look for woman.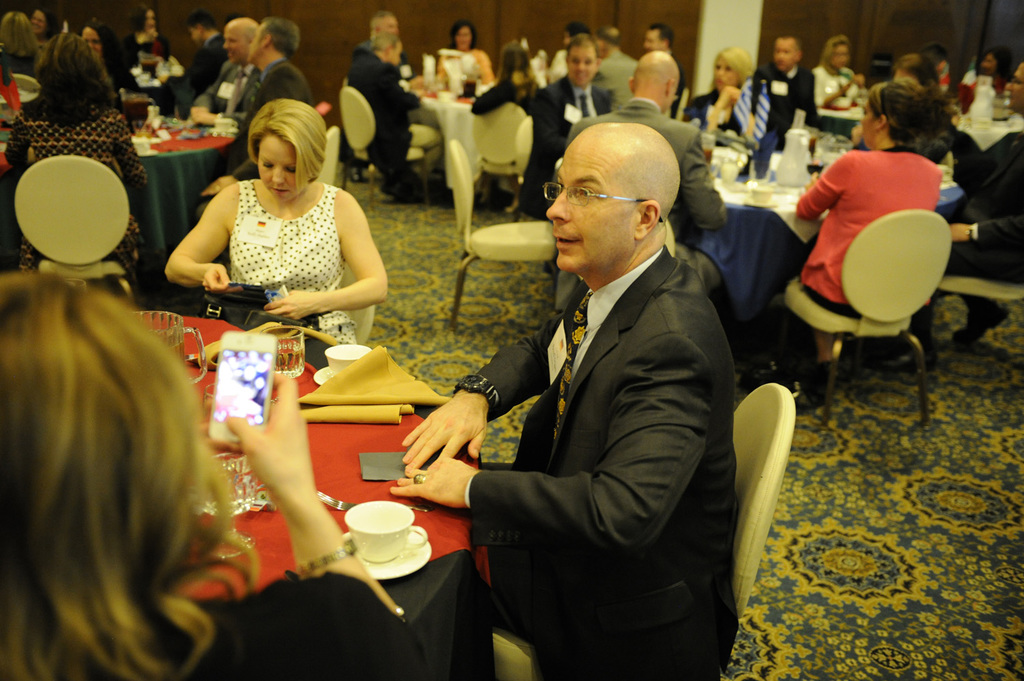
Found: <region>683, 46, 765, 141</region>.
